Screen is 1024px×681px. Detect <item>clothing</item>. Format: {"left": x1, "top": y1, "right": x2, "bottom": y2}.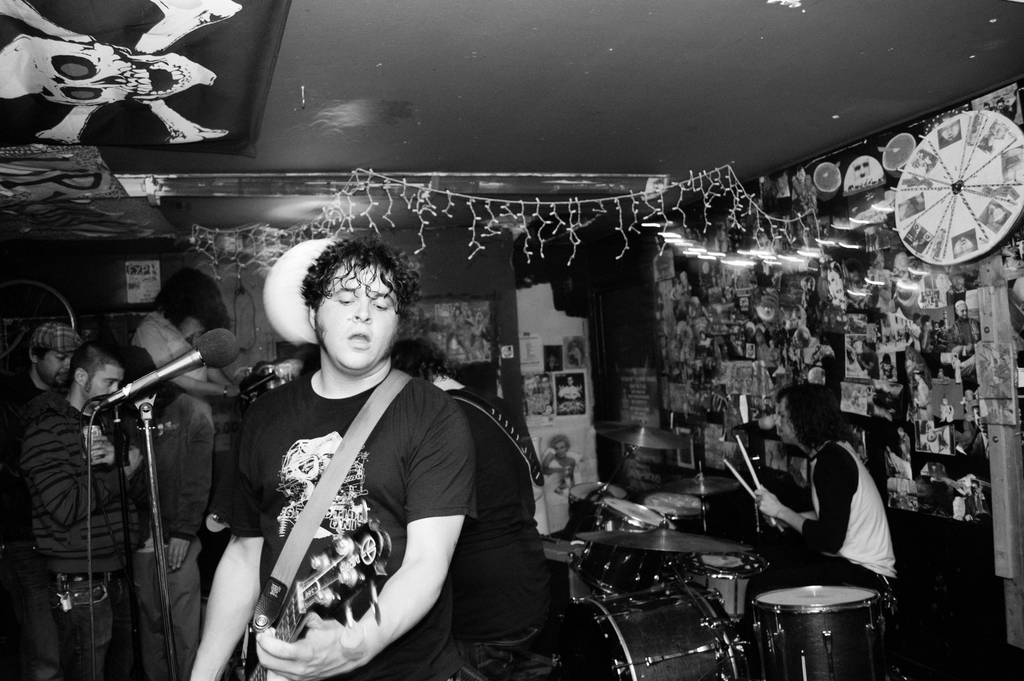
{"left": 556, "top": 383, "right": 582, "bottom": 412}.
